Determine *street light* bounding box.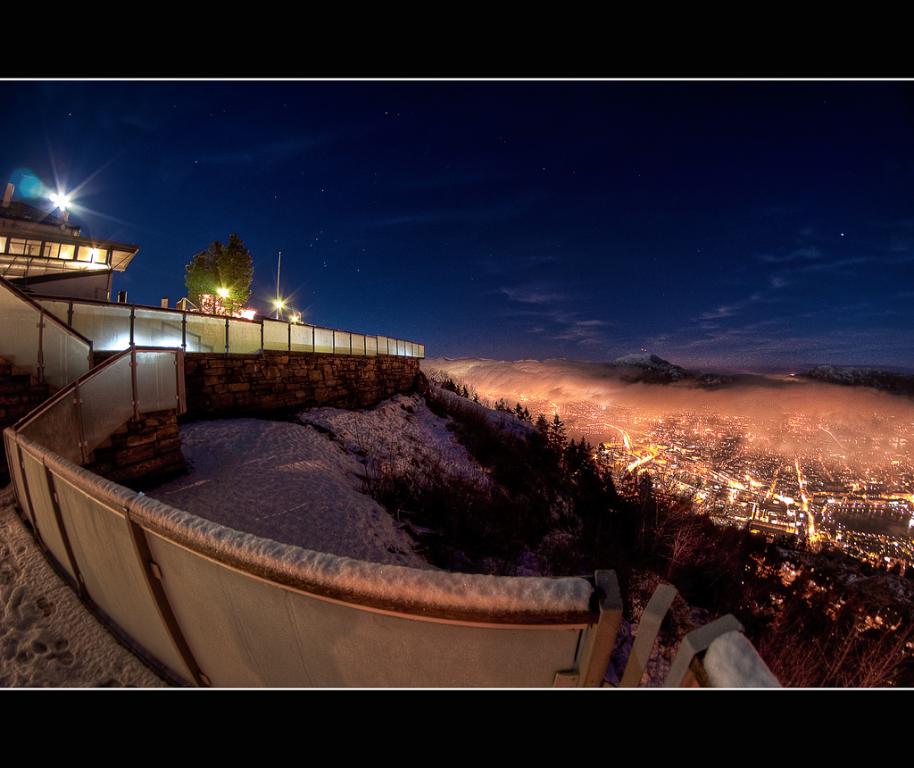
Determined: bbox=[44, 181, 80, 224].
